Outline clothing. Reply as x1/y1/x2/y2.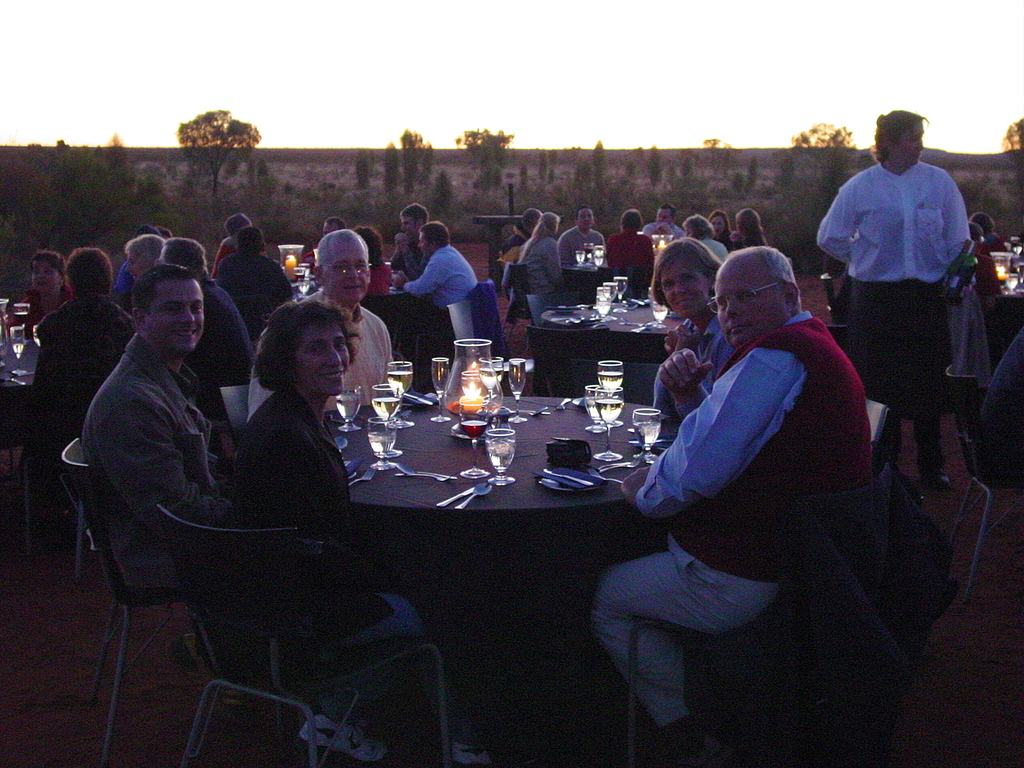
587/298/887/730.
